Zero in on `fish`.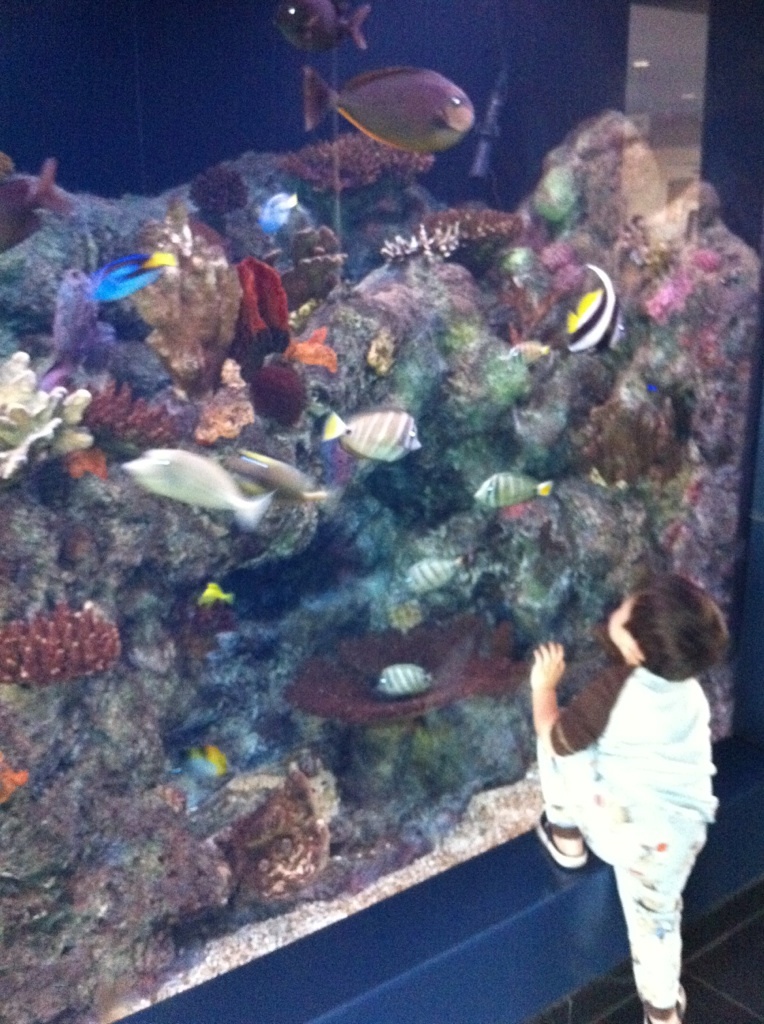
Zeroed in: select_region(134, 455, 265, 524).
